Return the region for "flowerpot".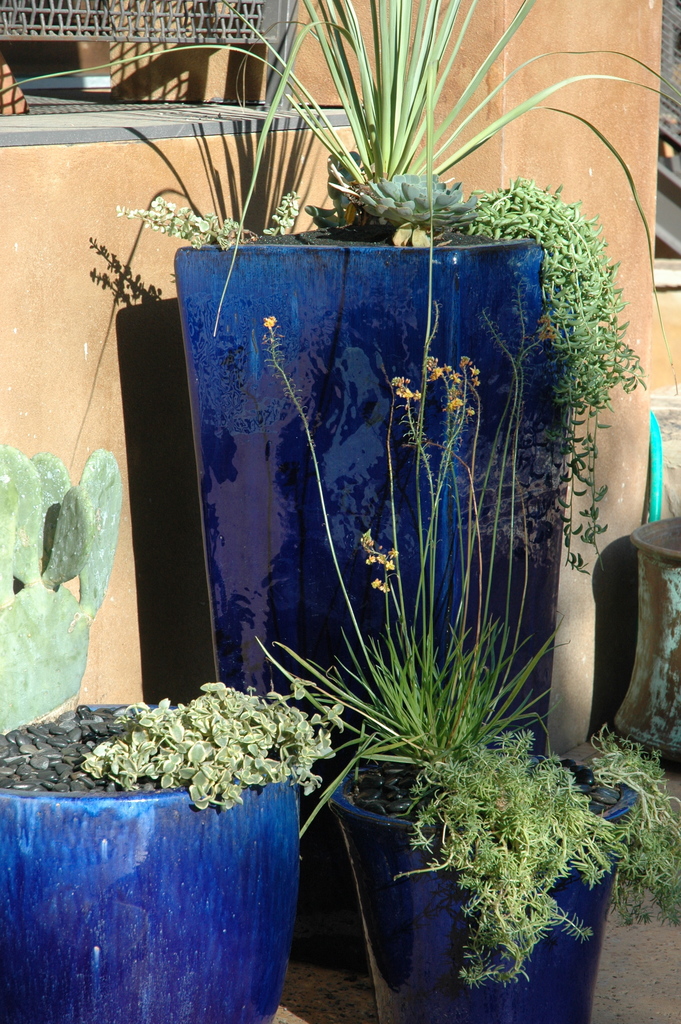
<box>19,680,327,1018</box>.
